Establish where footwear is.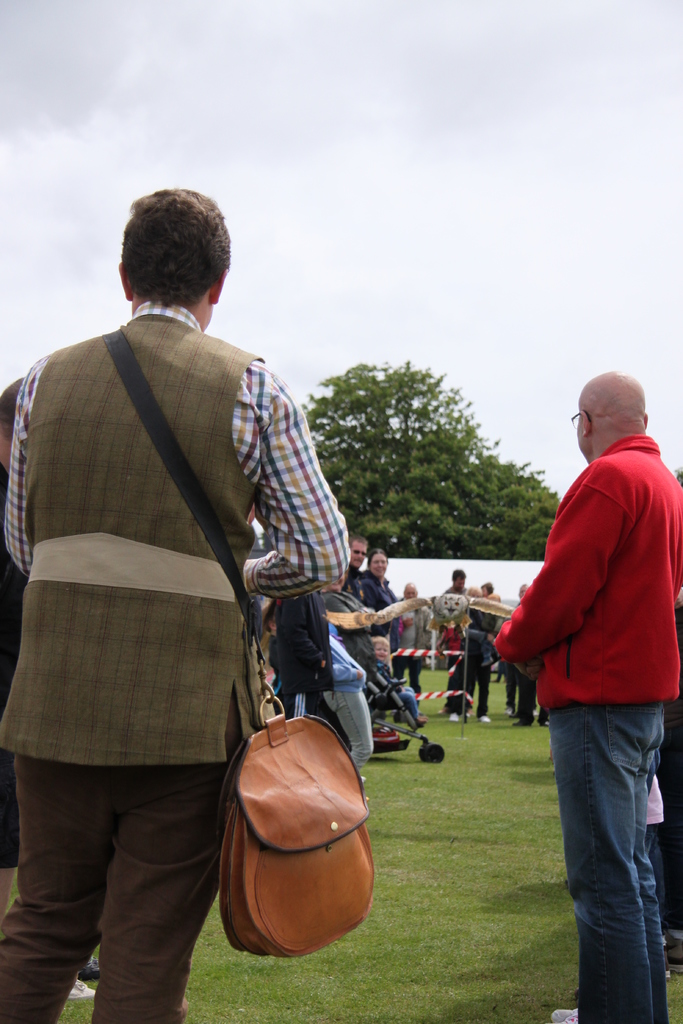
Established at x1=547 y1=1006 x2=579 y2=1023.
